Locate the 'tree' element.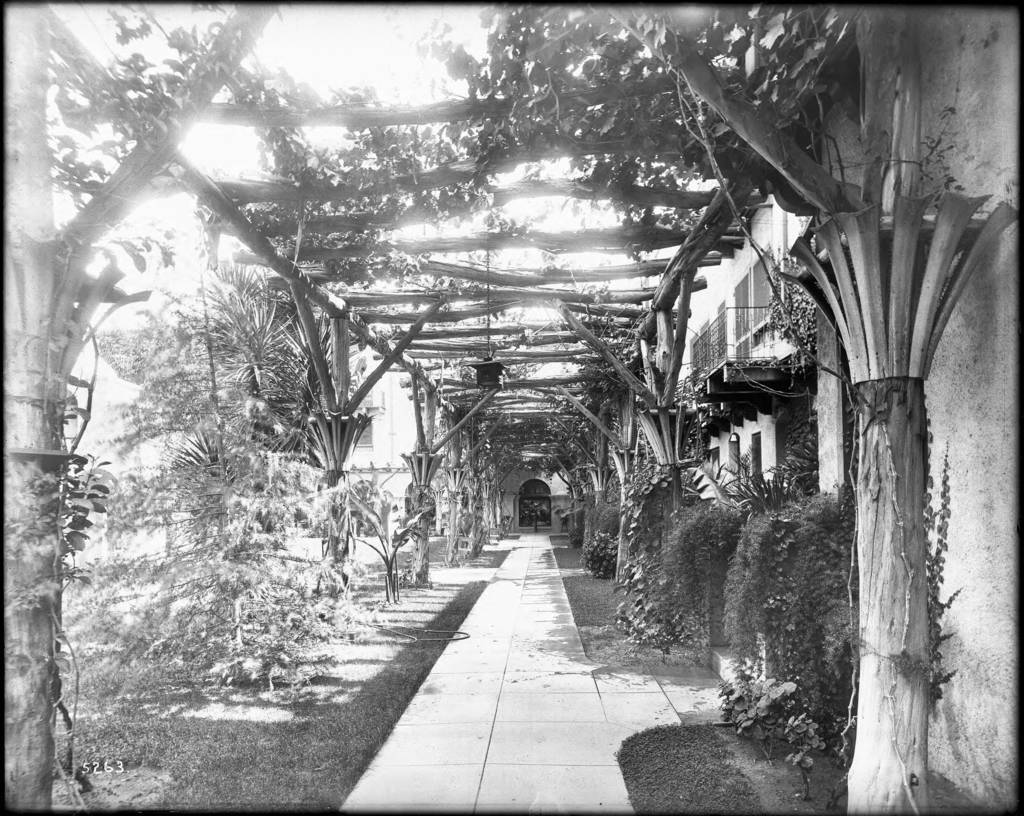
Element bbox: 116:287:333:673.
